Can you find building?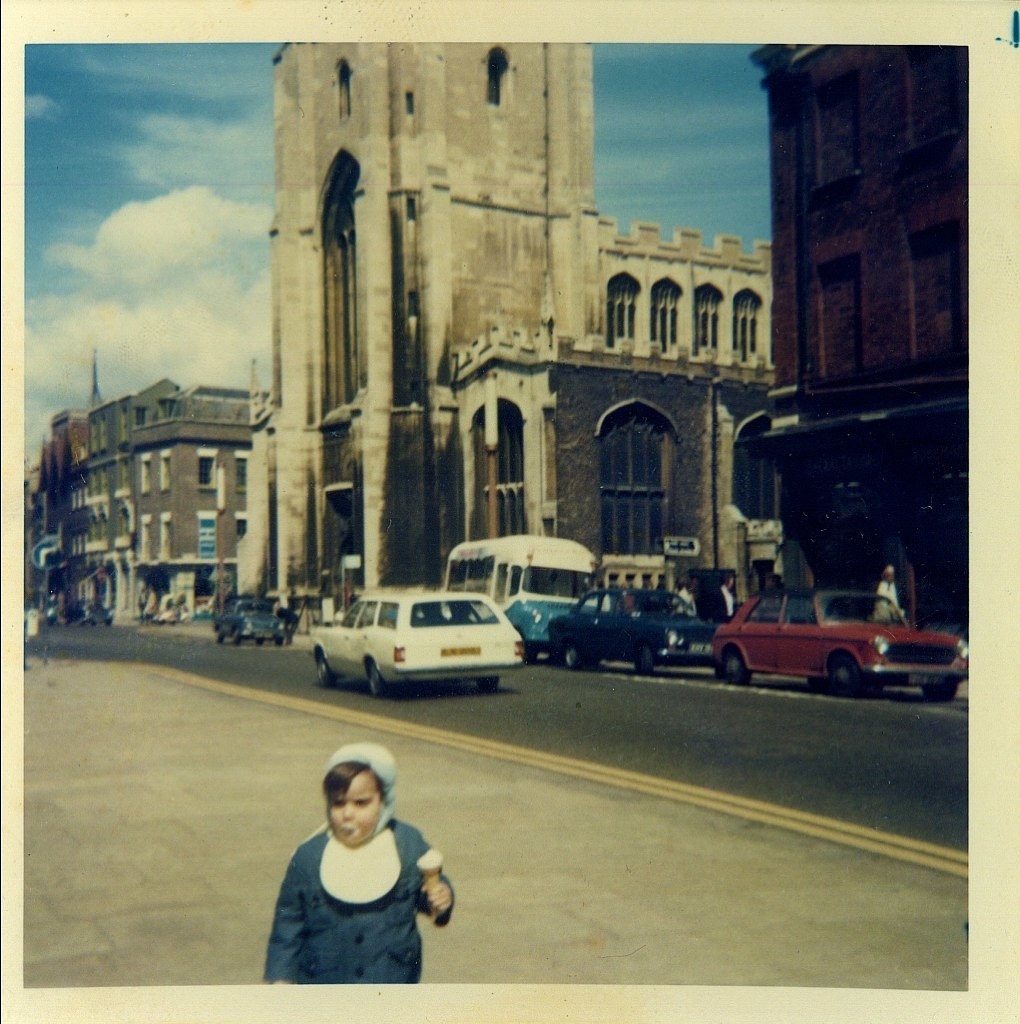
Yes, bounding box: Rect(57, 377, 250, 609).
